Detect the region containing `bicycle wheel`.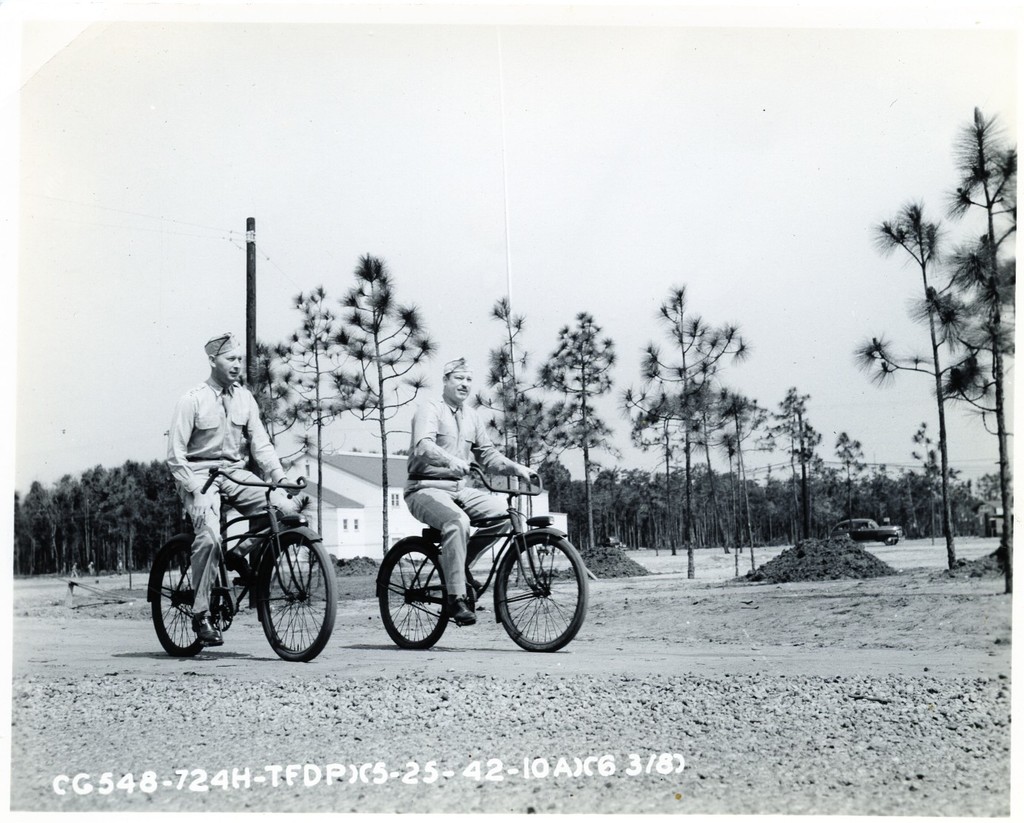
crop(494, 537, 576, 656).
